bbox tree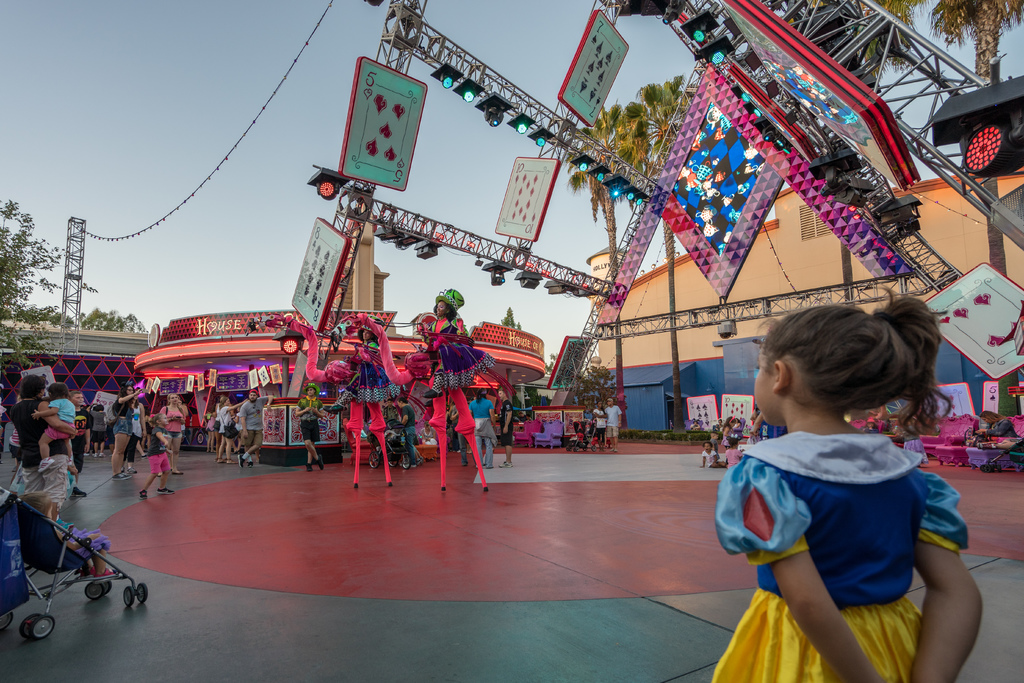
rect(556, 99, 649, 433)
